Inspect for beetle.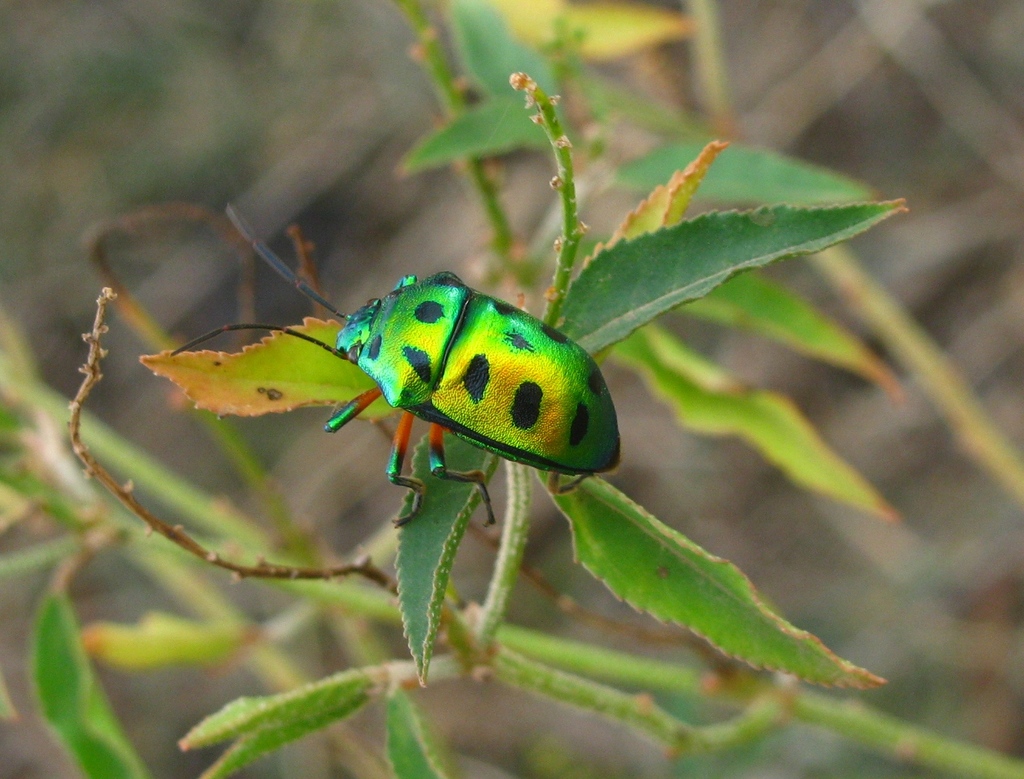
Inspection: (186,240,657,511).
